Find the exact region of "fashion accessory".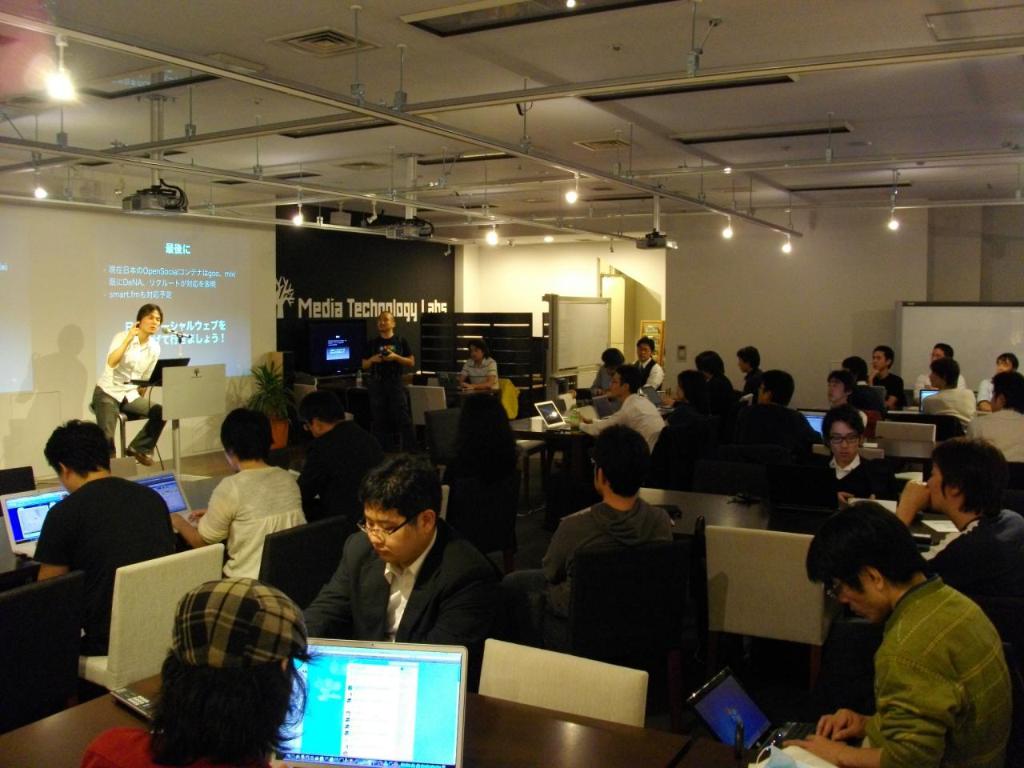
Exact region: select_region(354, 510, 419, 542).
